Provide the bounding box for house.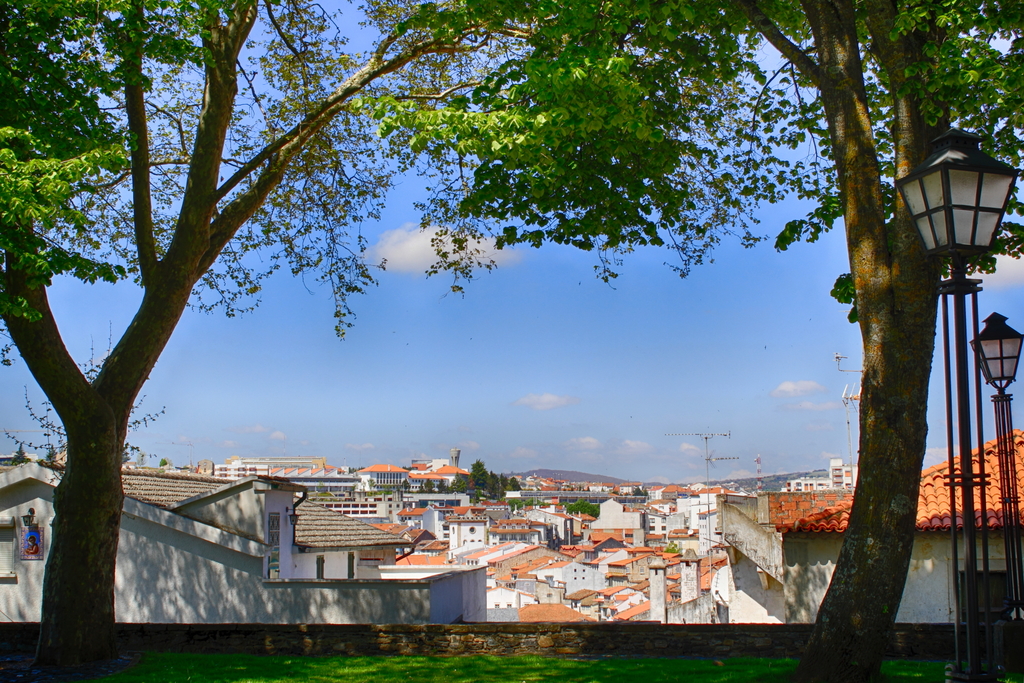
x1=724, y1=483, x2=749, y2=503.
